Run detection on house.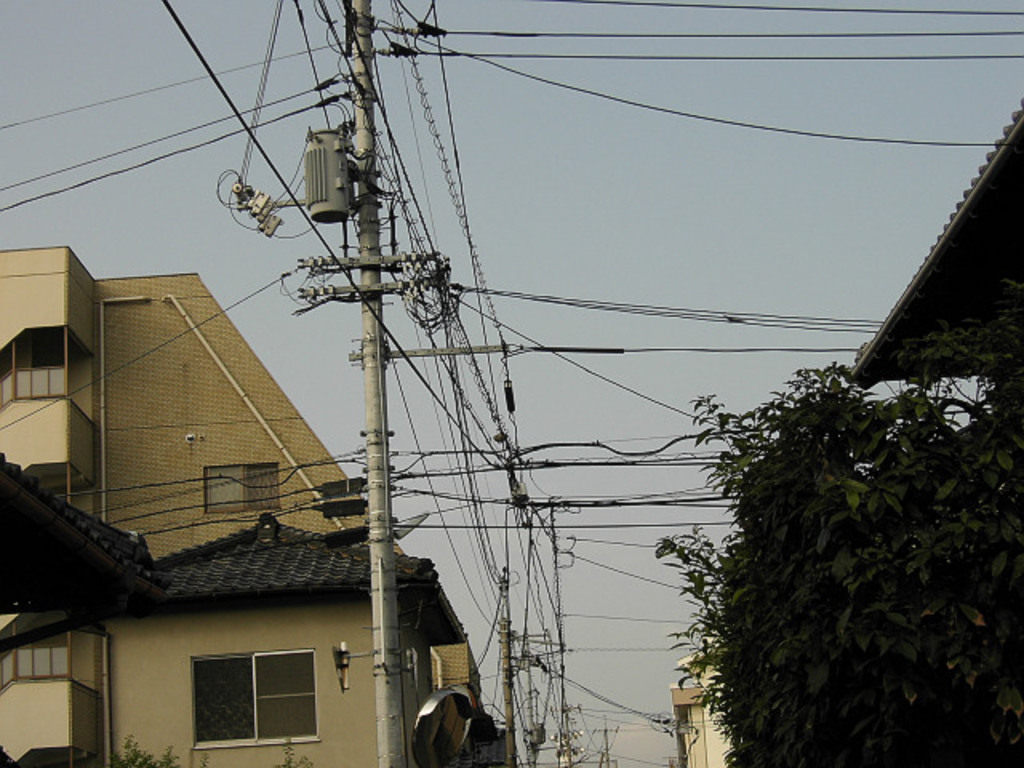
Result: select_region(0, 248, 483, 766).
